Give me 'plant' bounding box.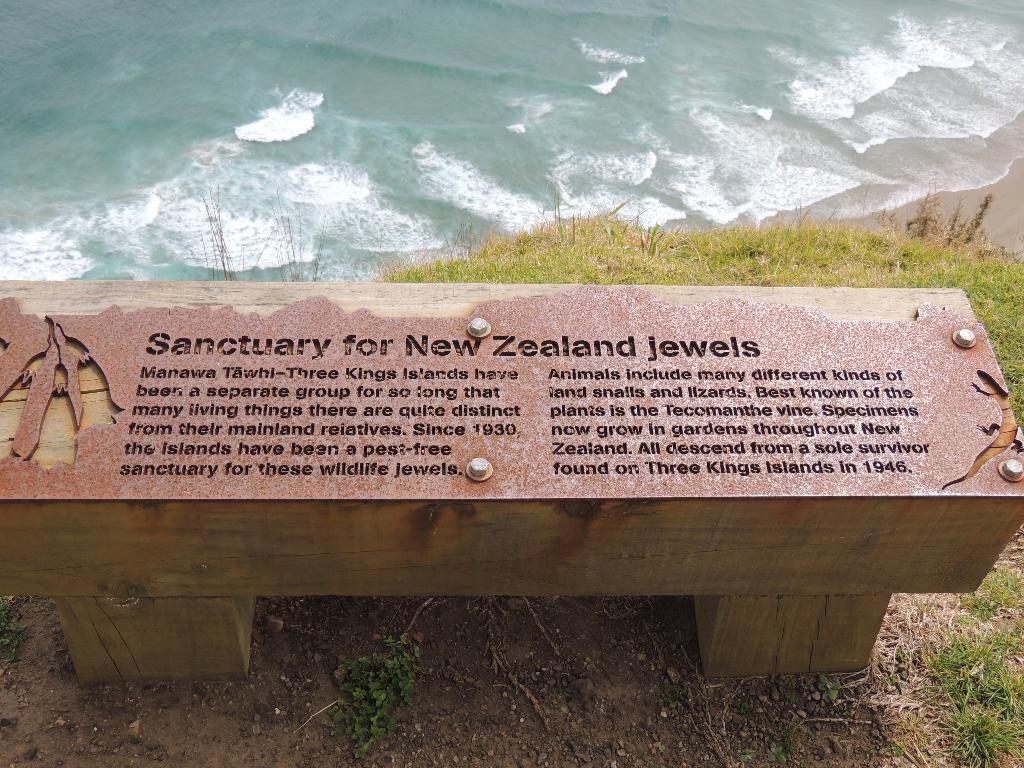
[817, 673, 838, 698].
